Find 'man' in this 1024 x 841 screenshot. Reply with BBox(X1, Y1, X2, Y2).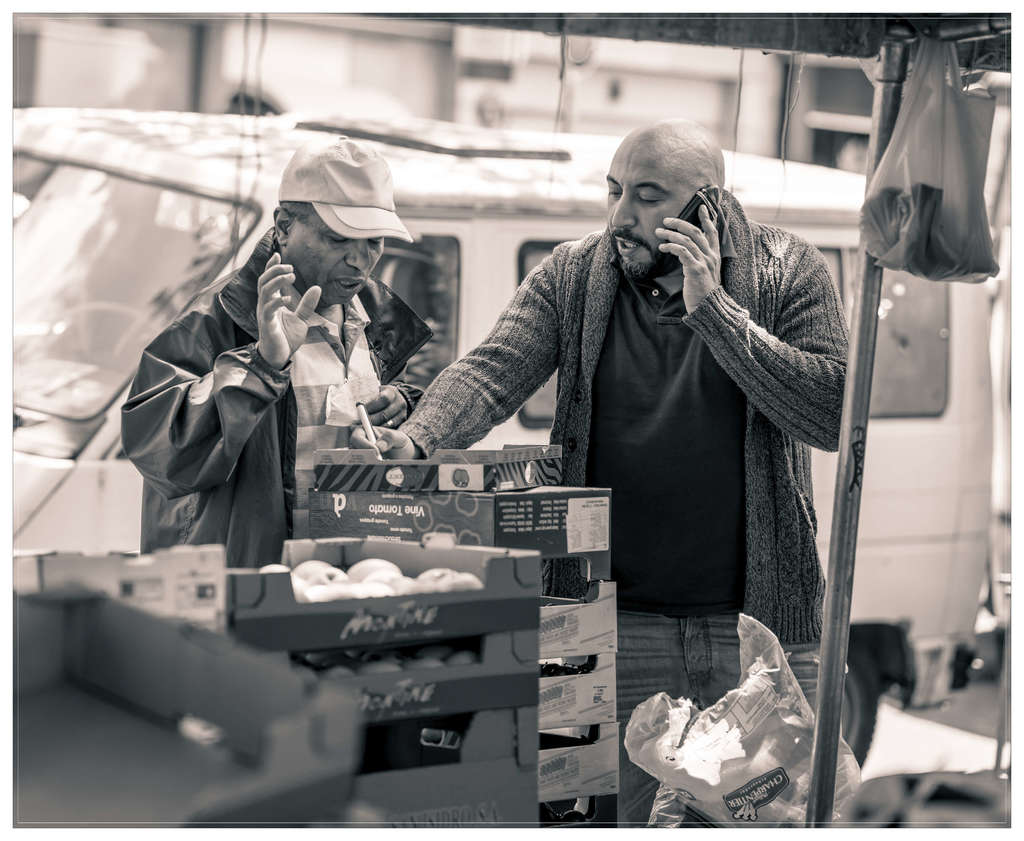
BBox(381, 117, 833, 774).
